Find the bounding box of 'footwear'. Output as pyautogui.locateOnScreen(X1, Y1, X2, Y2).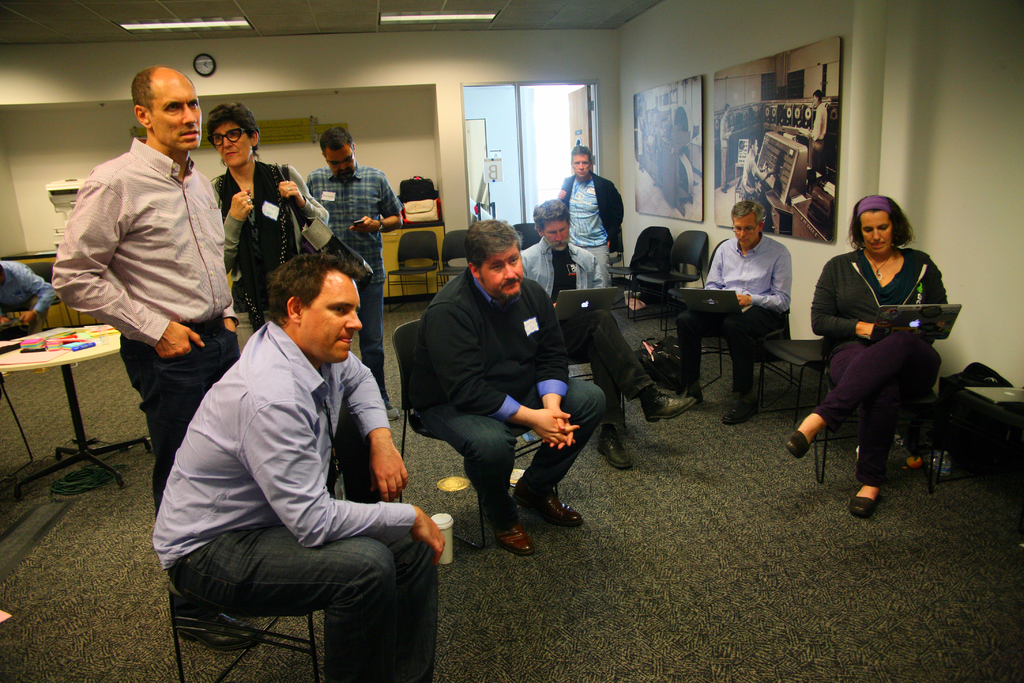
pyautogui.locateOnScreen(517, 483, 584, 528).
